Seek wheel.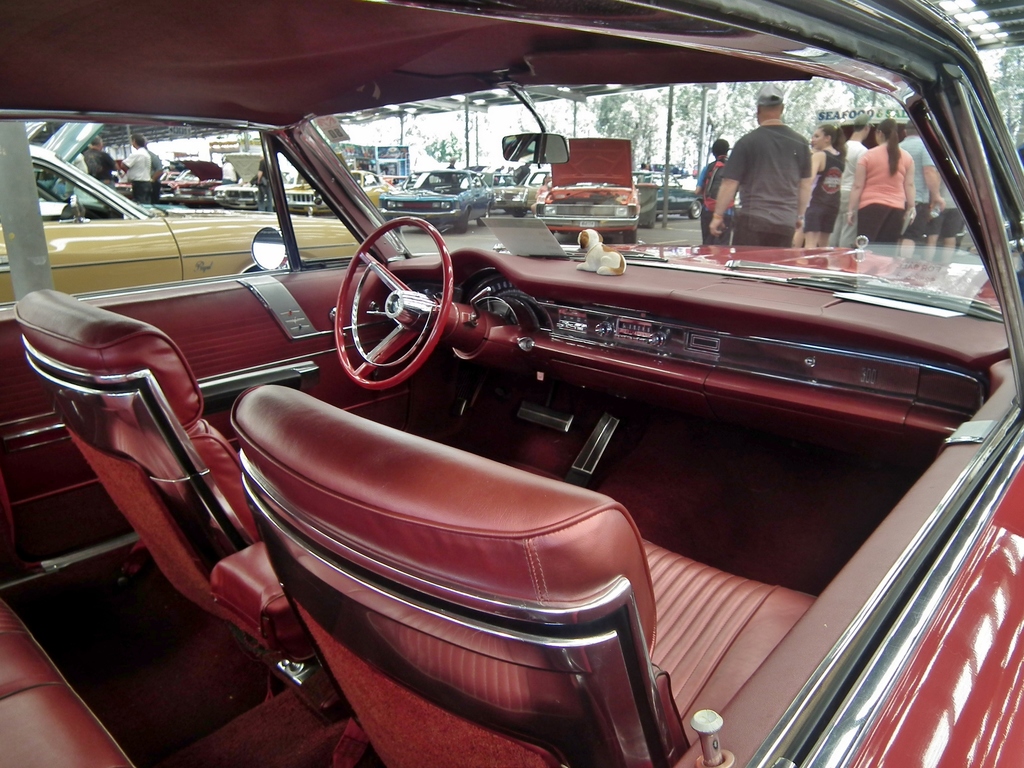
box=[326, 226, 444, 403].
